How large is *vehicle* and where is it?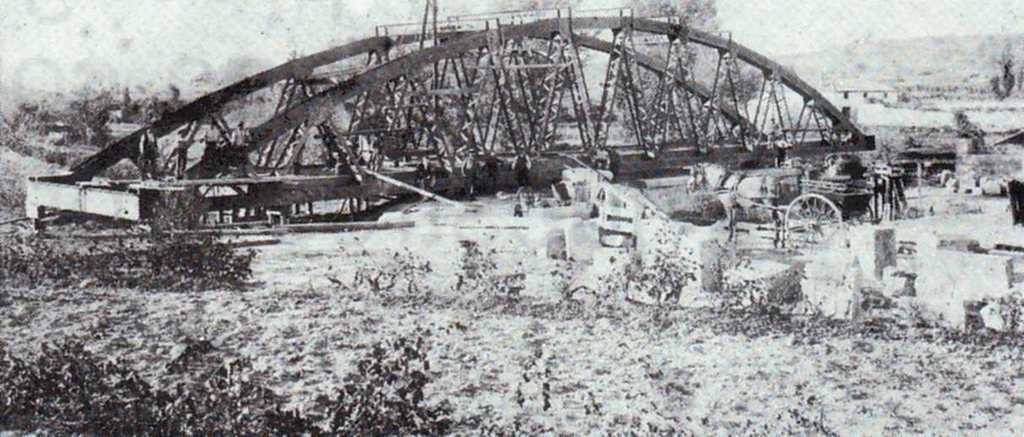
Bounding box: [672, 163, 745, 241].
